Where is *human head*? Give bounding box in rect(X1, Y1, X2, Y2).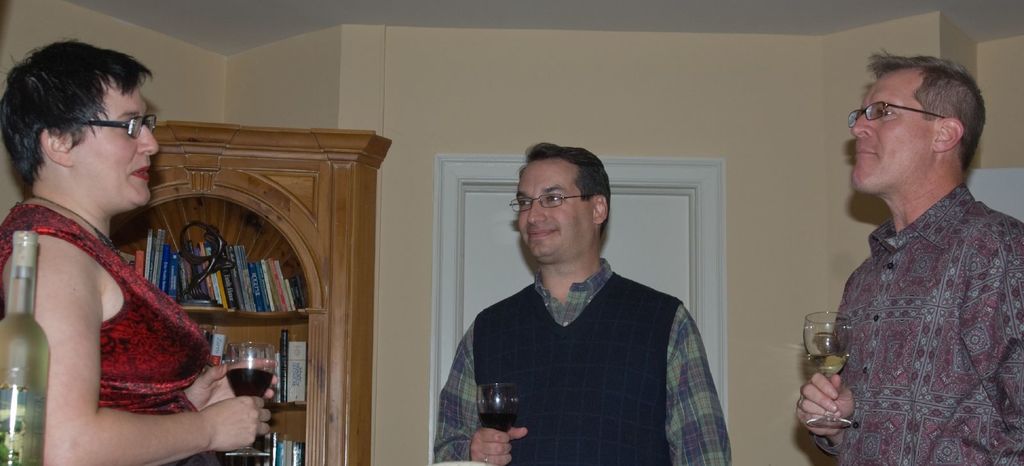
rect(509, 138, 612, 266).
